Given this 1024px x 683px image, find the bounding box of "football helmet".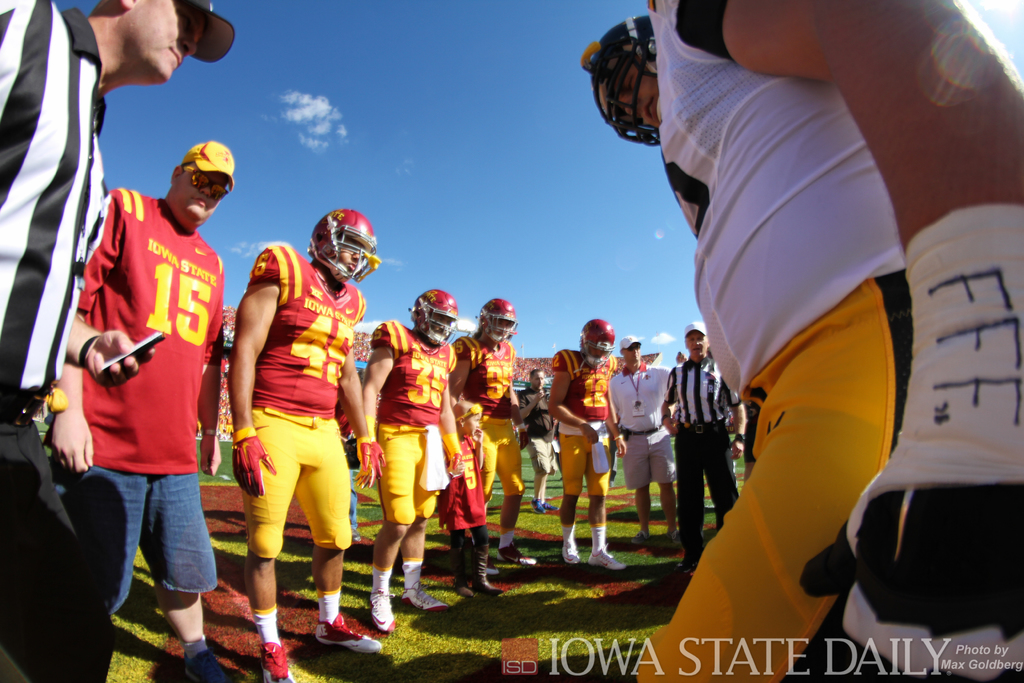
479,295,522,344.
